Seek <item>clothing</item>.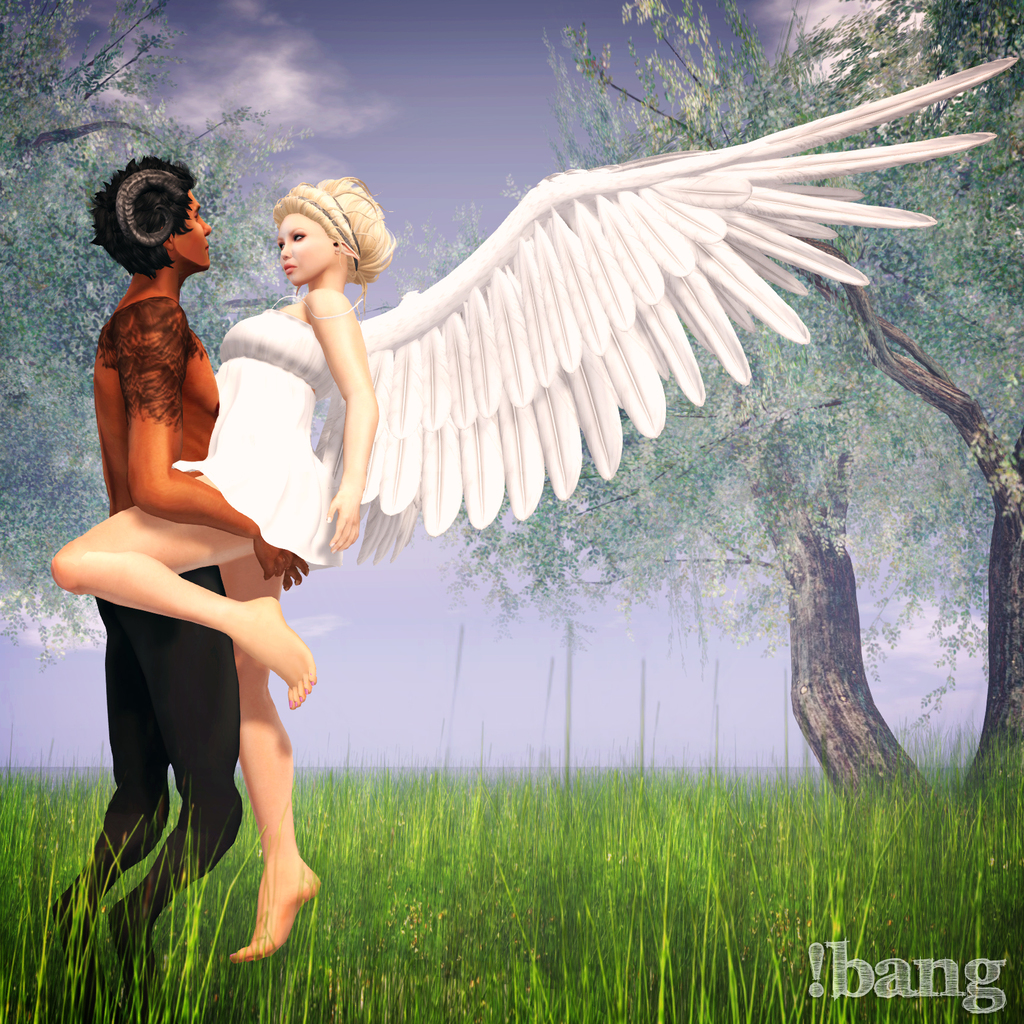
x1=84 y1=557 x2=246 y2=933.
